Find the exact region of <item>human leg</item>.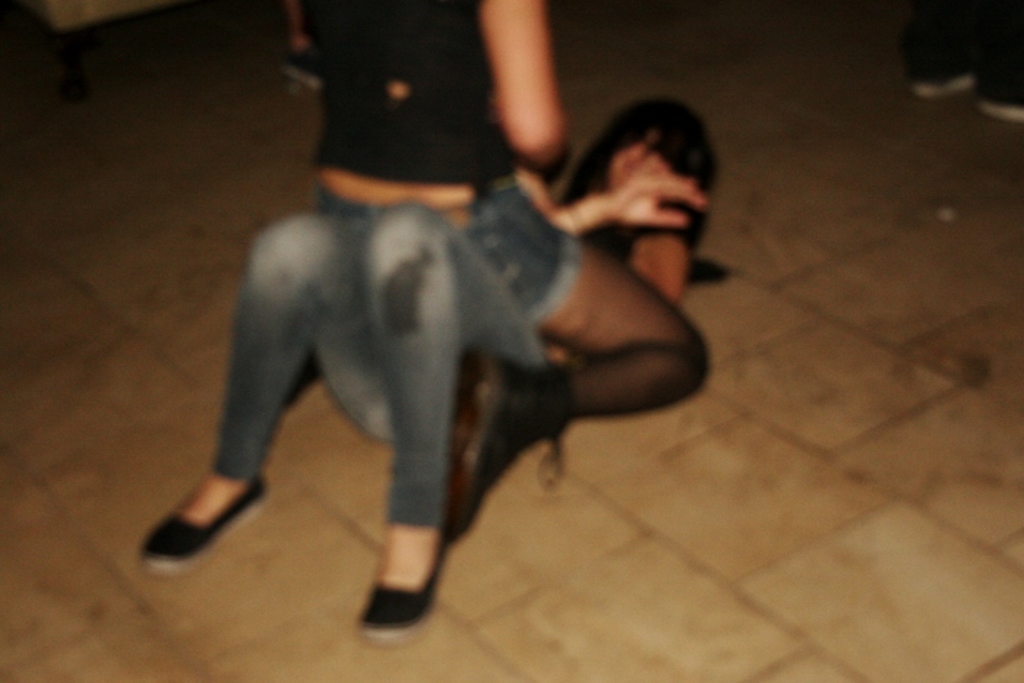
Exact region: detection(449, 161, 711, 535).
